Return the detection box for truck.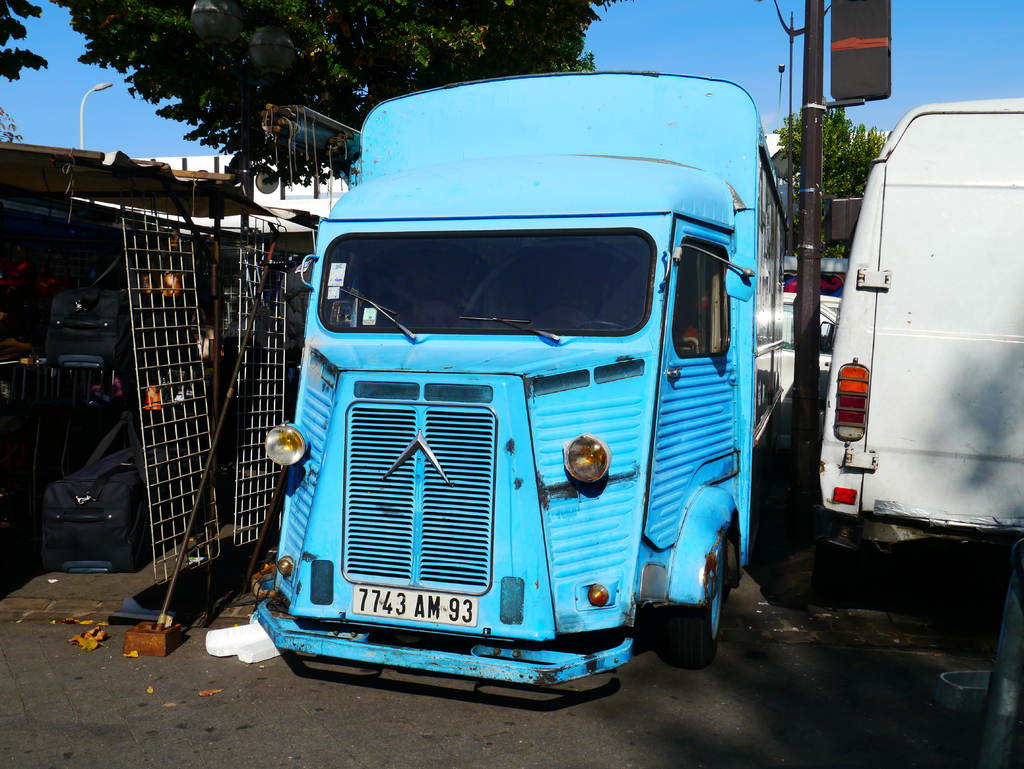
bbox(819, 99, 1023, 598).
